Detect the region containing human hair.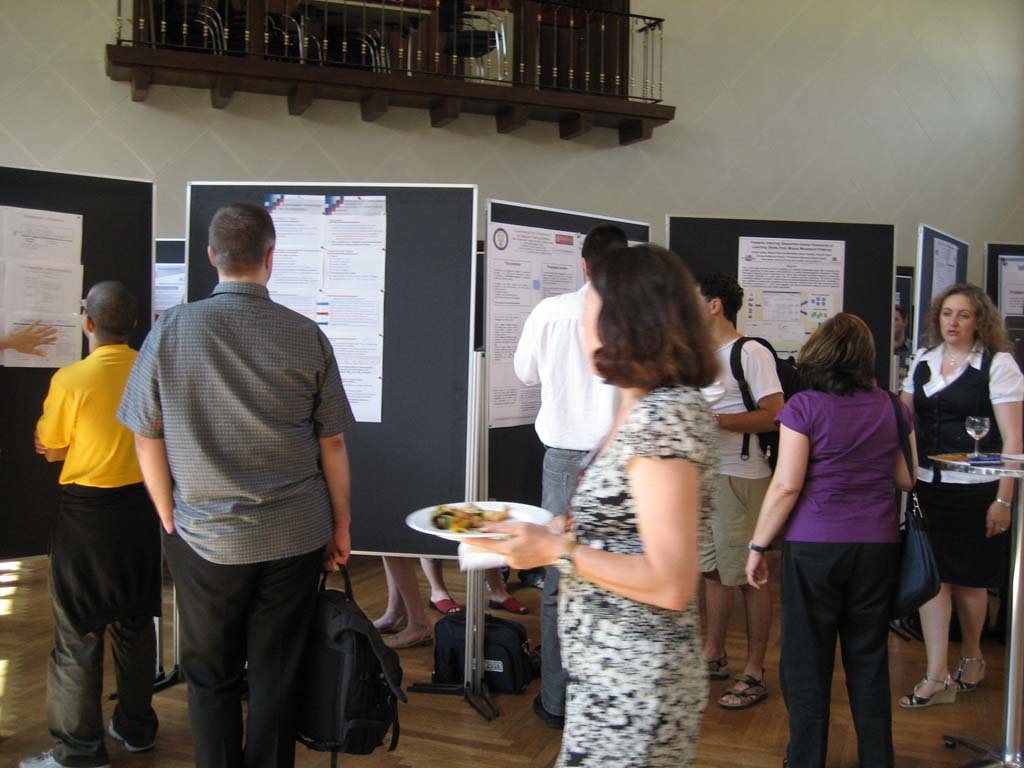
left=86, top=278, right=140, bottom=346.
